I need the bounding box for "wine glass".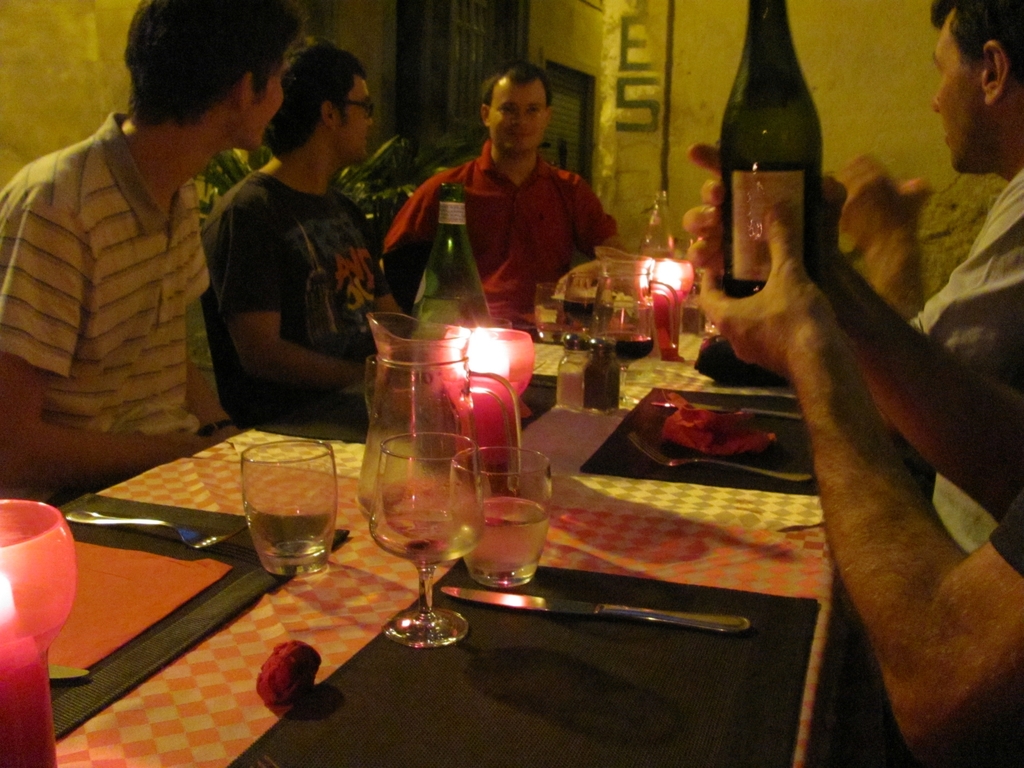
Here it is: left=566, top=270, right=611, bottom=330.
